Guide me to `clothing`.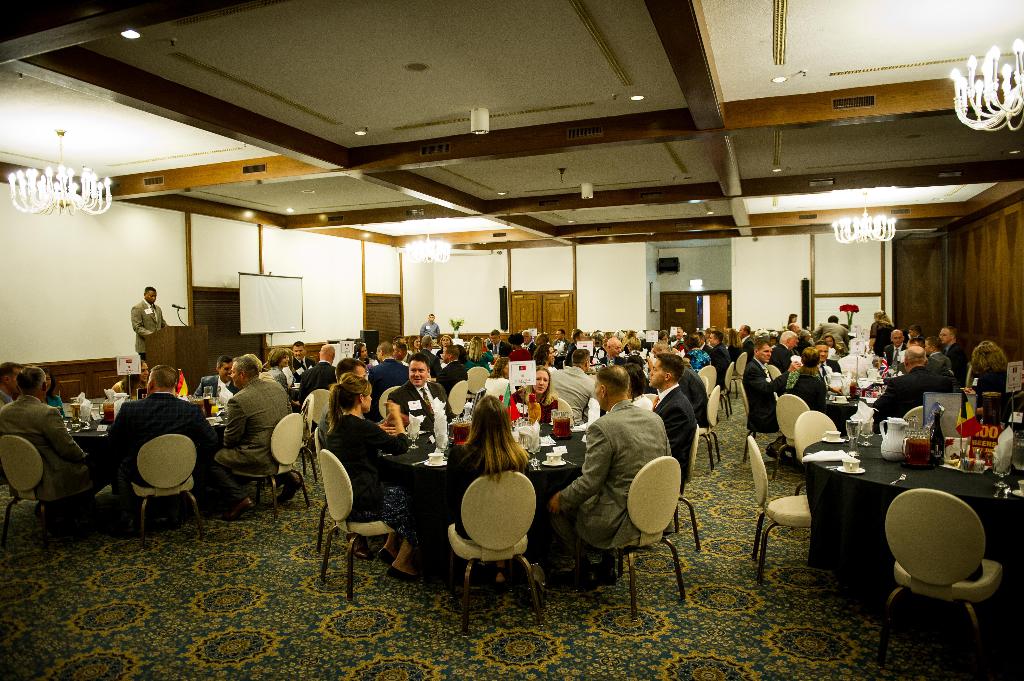
Guidance: box(227, 368, 305, 486).
